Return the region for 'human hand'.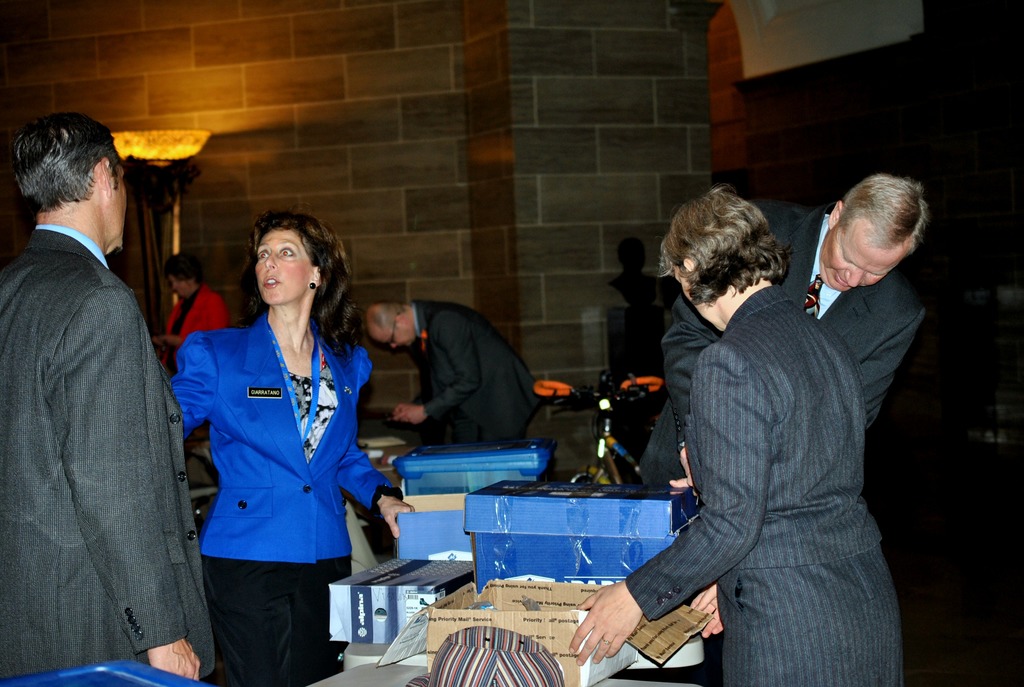
Rect(147, 638, 203, 683).
